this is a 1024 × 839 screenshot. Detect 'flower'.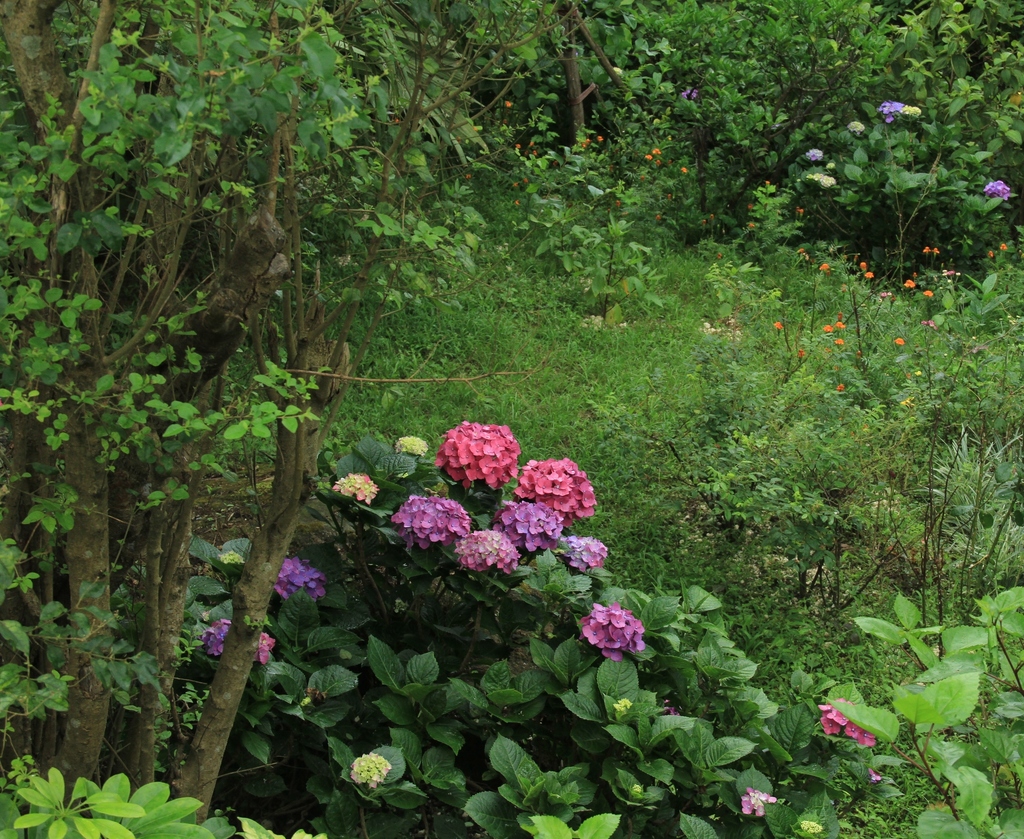
l=332, t=466, r=377, b=505.
